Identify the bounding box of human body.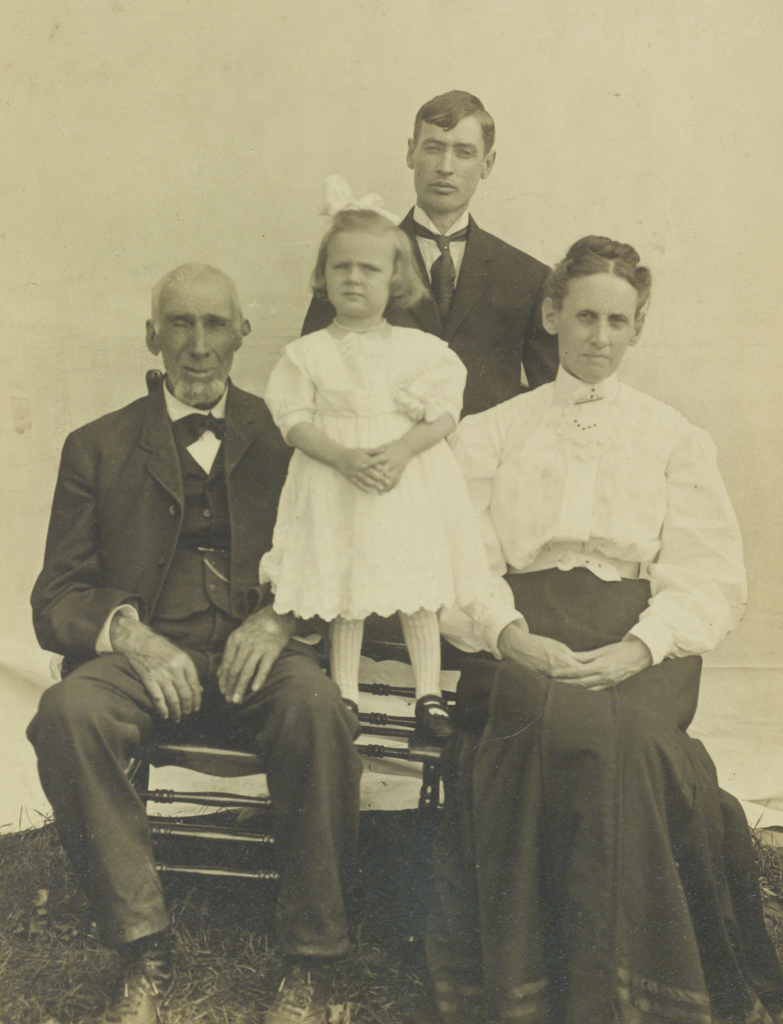
detection(30, 385, 359, 1022).
